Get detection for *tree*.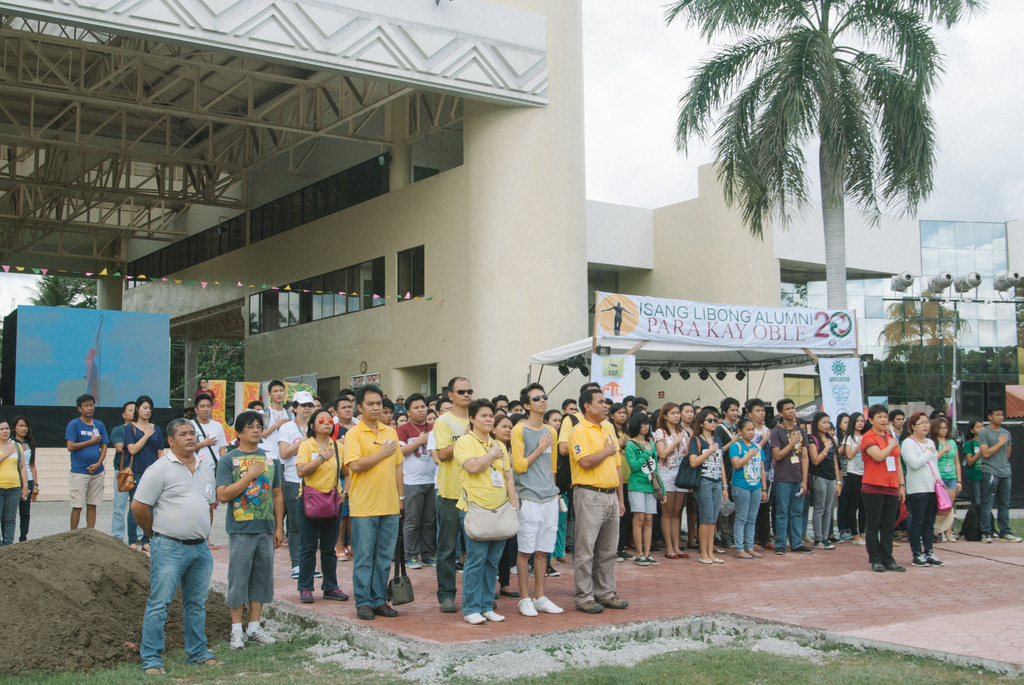
Detection: (x1=177, y1=341, x2=246, y2=425).
